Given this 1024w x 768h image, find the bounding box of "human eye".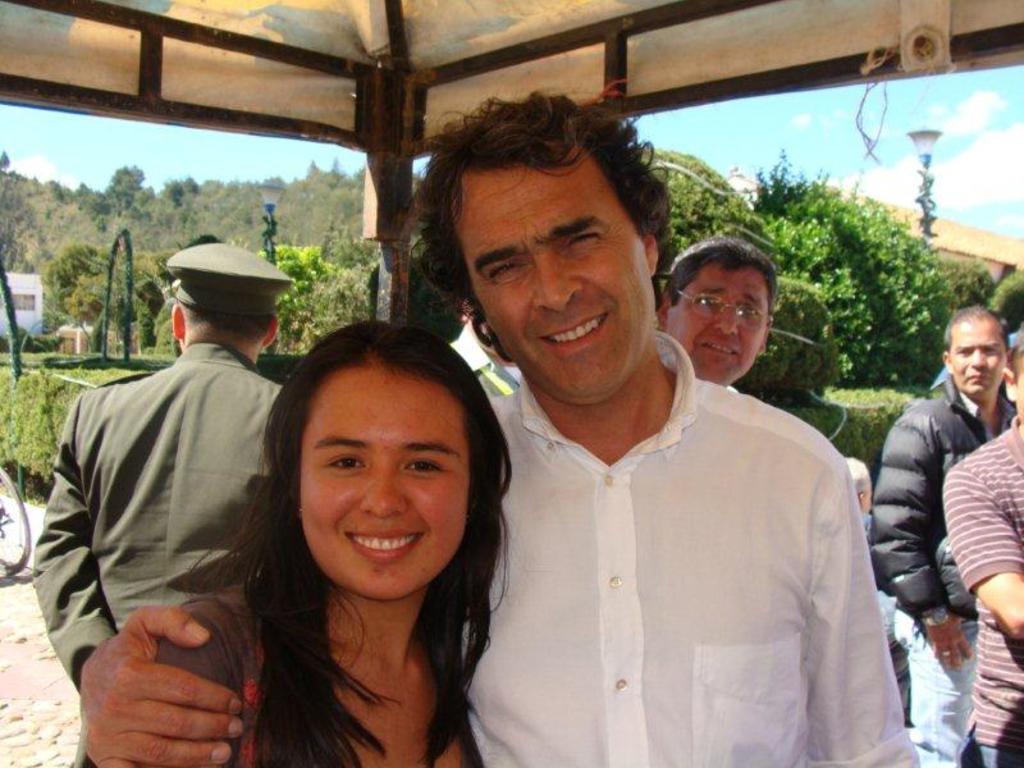
954 343 966 356.
